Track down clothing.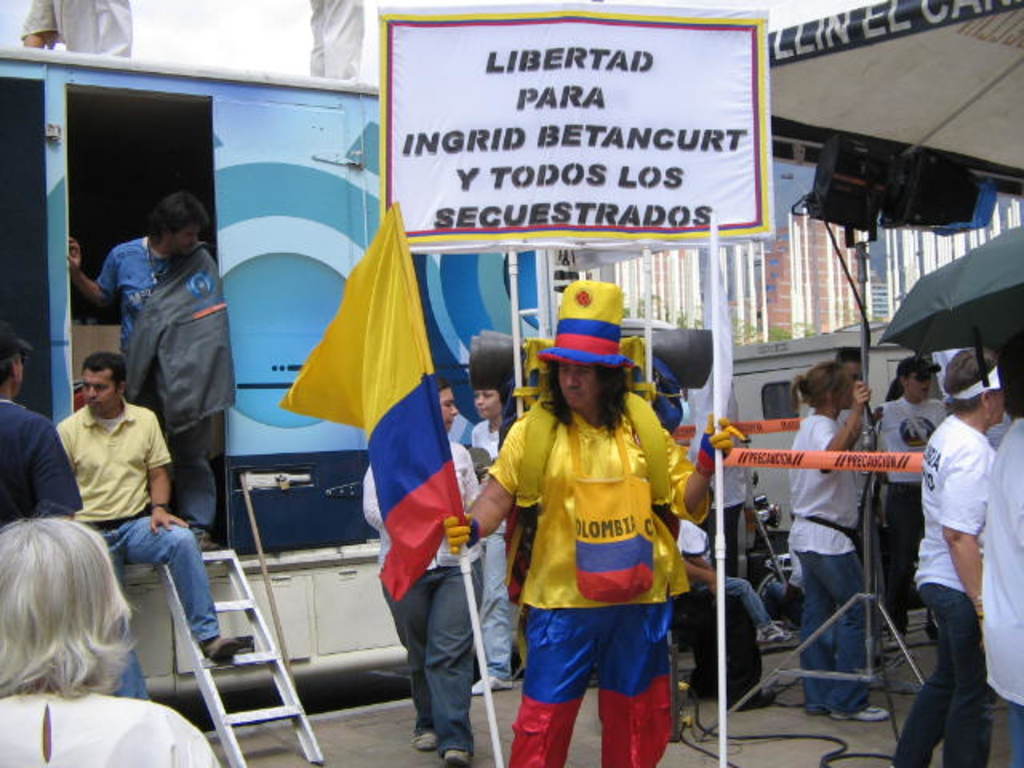
Tracked to box=[880, 587, 1018, 766].
